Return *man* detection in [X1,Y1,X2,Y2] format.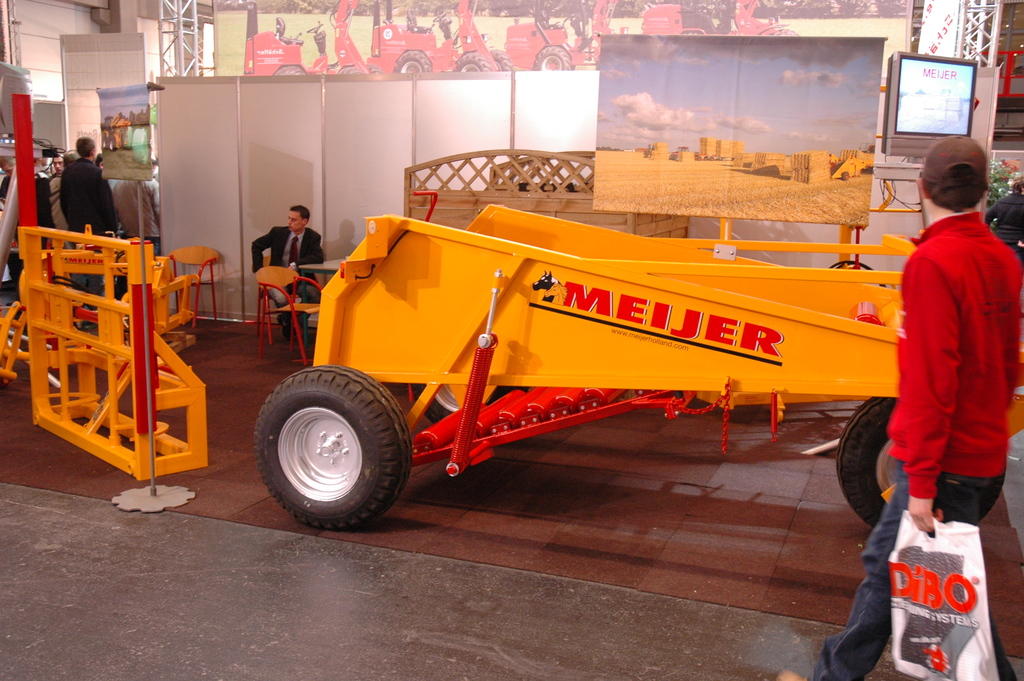
[56,134,119,330].
